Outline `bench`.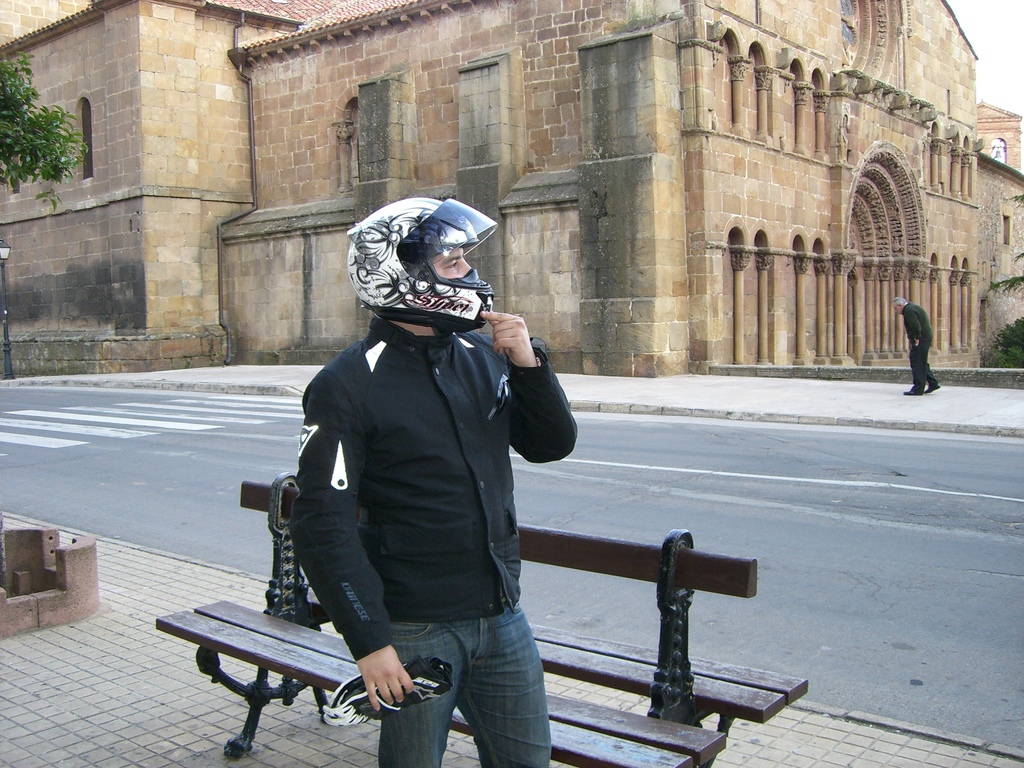
Outline: BBox(156, 482, 813, 767).
